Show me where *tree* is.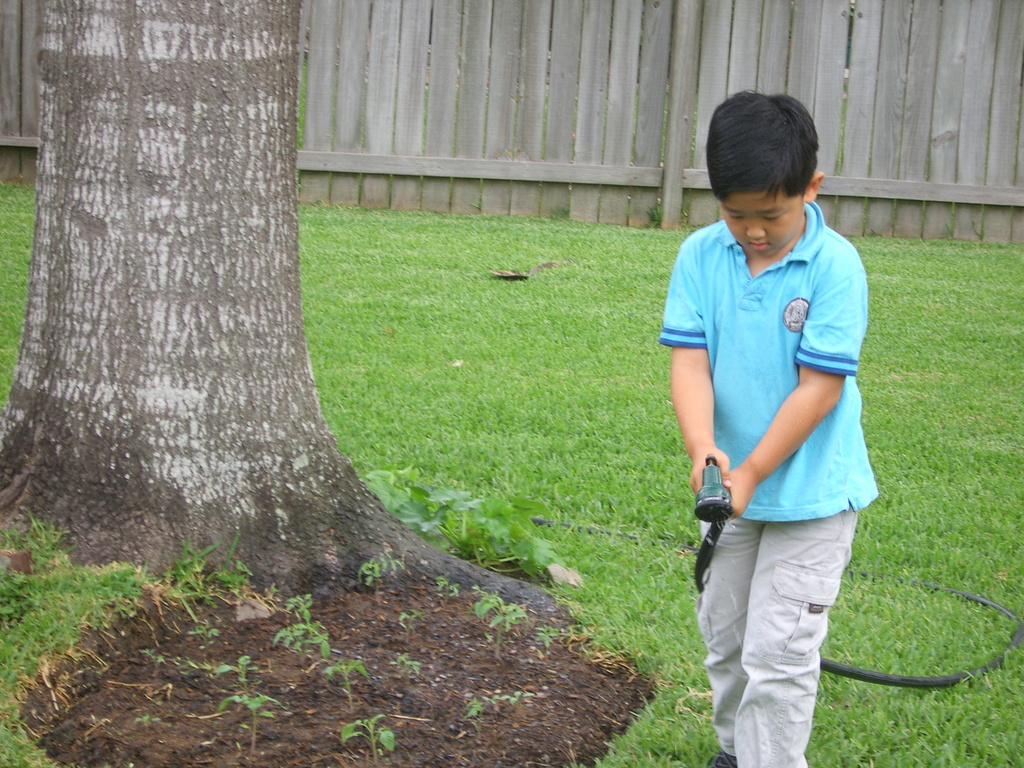
*tree* is at 0:0:568:613.
